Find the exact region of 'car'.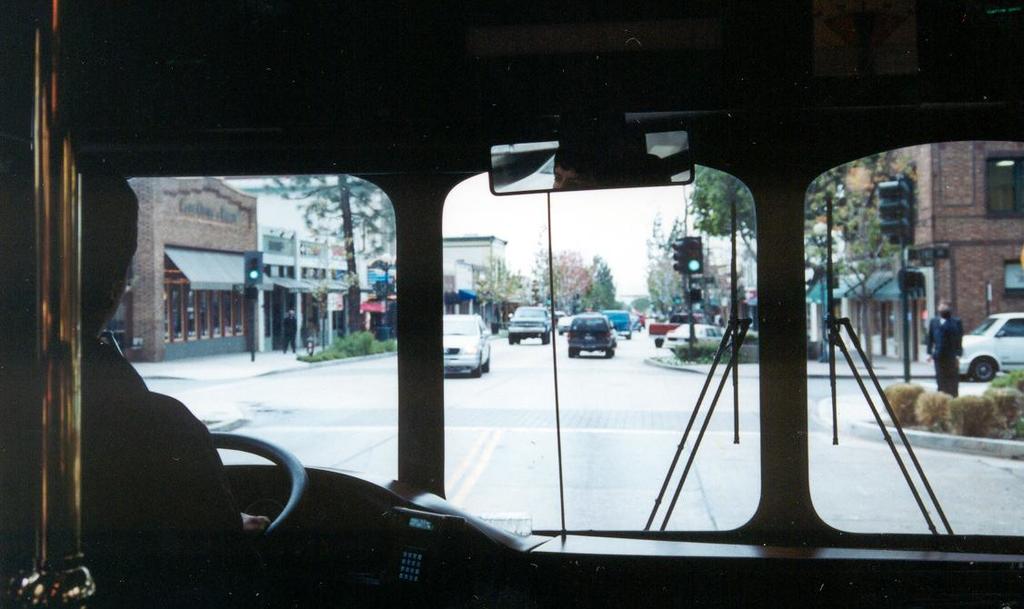
Exact region: (958,313,1023,382).
